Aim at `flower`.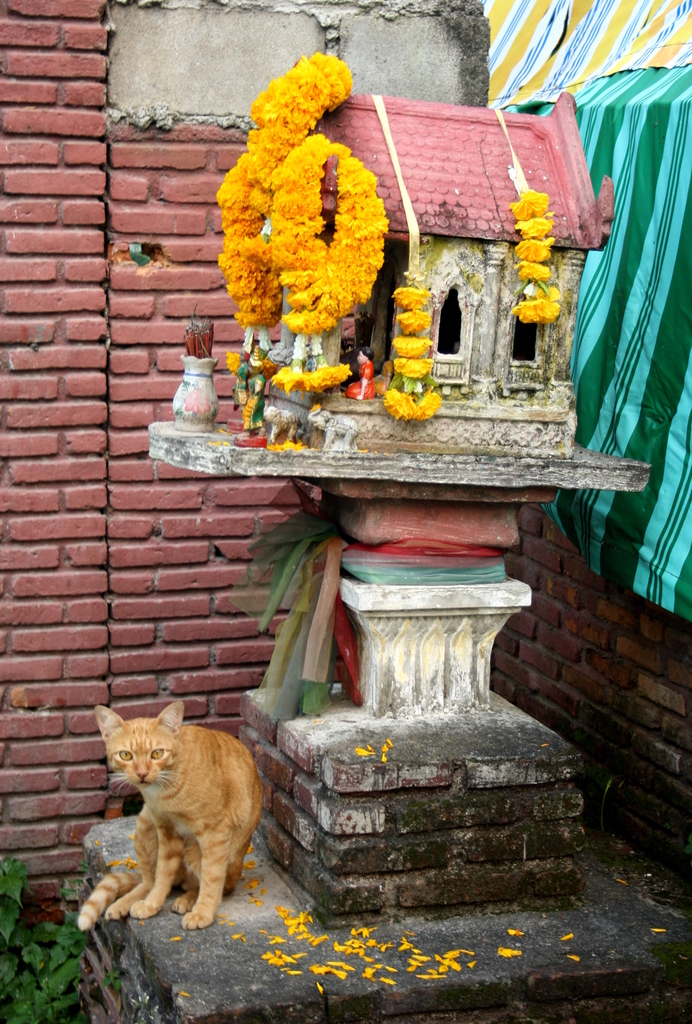
Aimed at [516,234,554,259].
